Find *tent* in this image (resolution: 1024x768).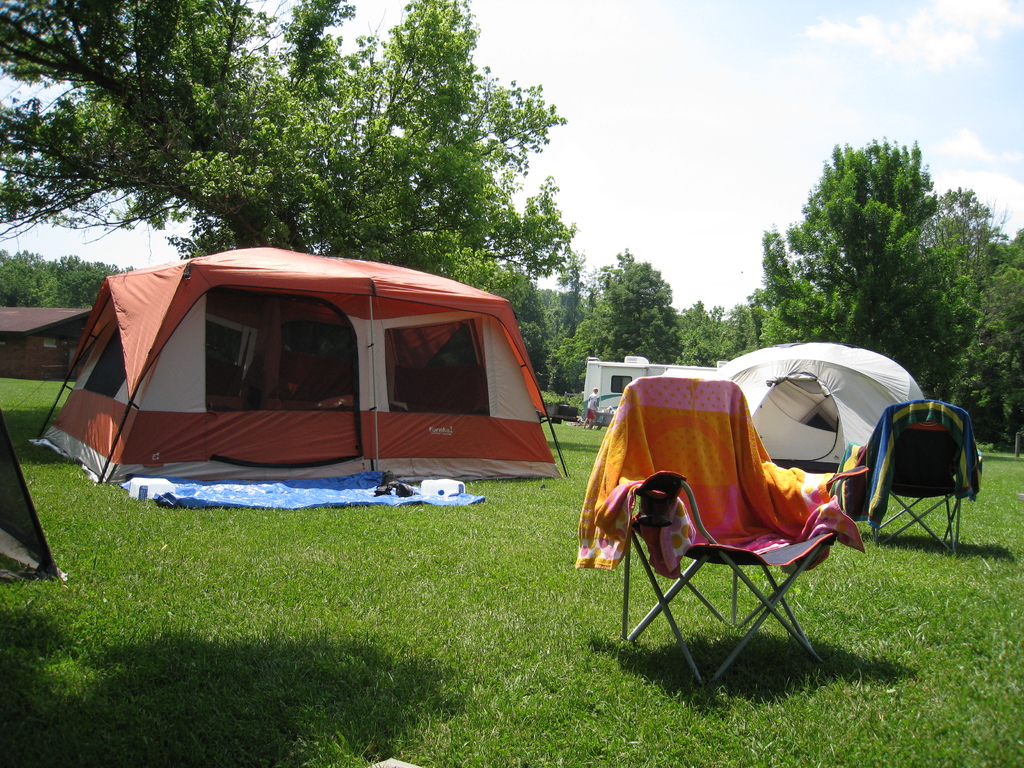
(x1=710, y1=332, x2=922, y2=478).
